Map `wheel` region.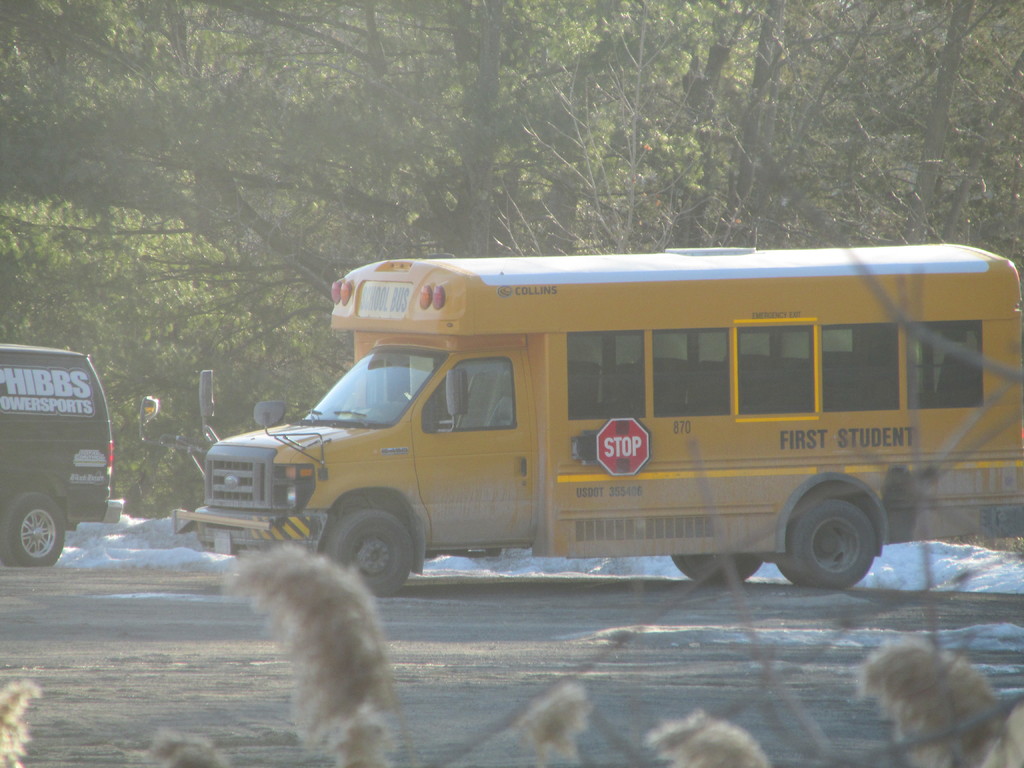
Mapped to (left=673, top=557, right=700, bottom=582).
